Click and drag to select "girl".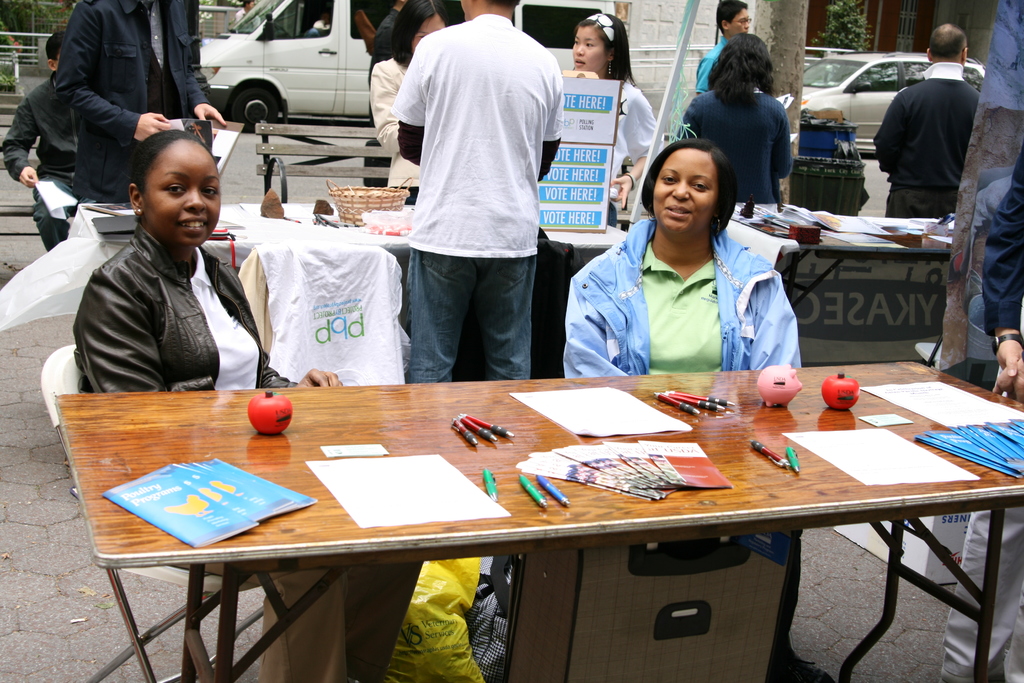
Selection: bbox=[373, 0, 447, 206].
